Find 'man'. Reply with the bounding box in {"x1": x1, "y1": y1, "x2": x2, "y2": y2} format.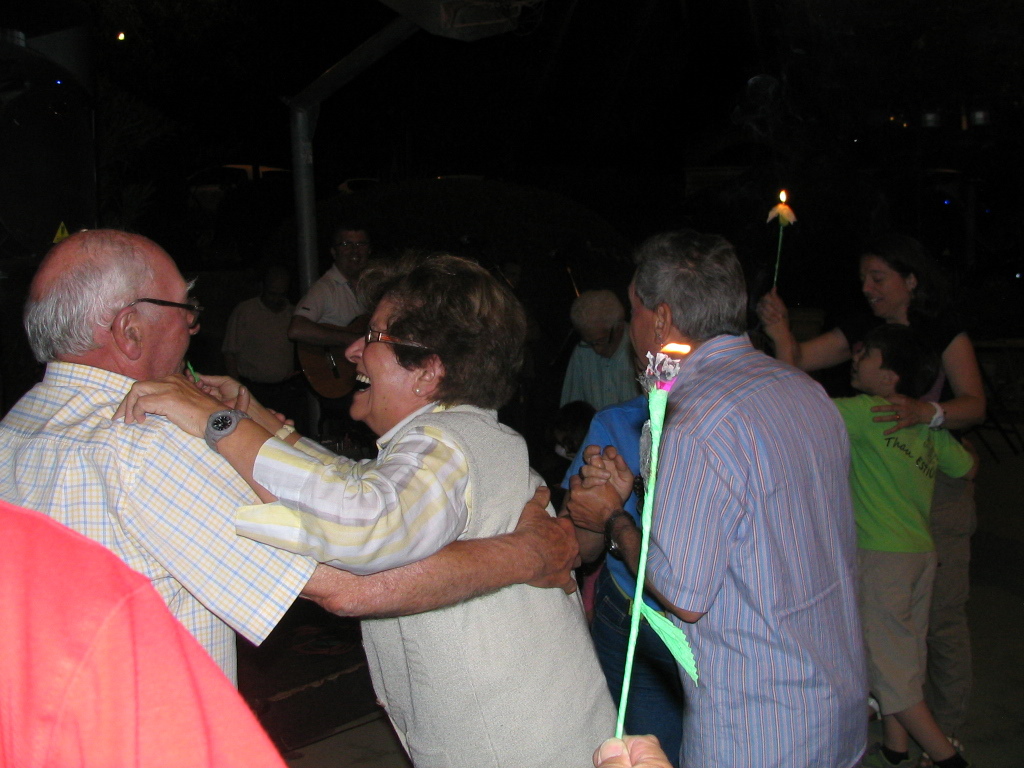
{"x1": 590, "y1": 216, "x2": 885, "y2": 751}.
